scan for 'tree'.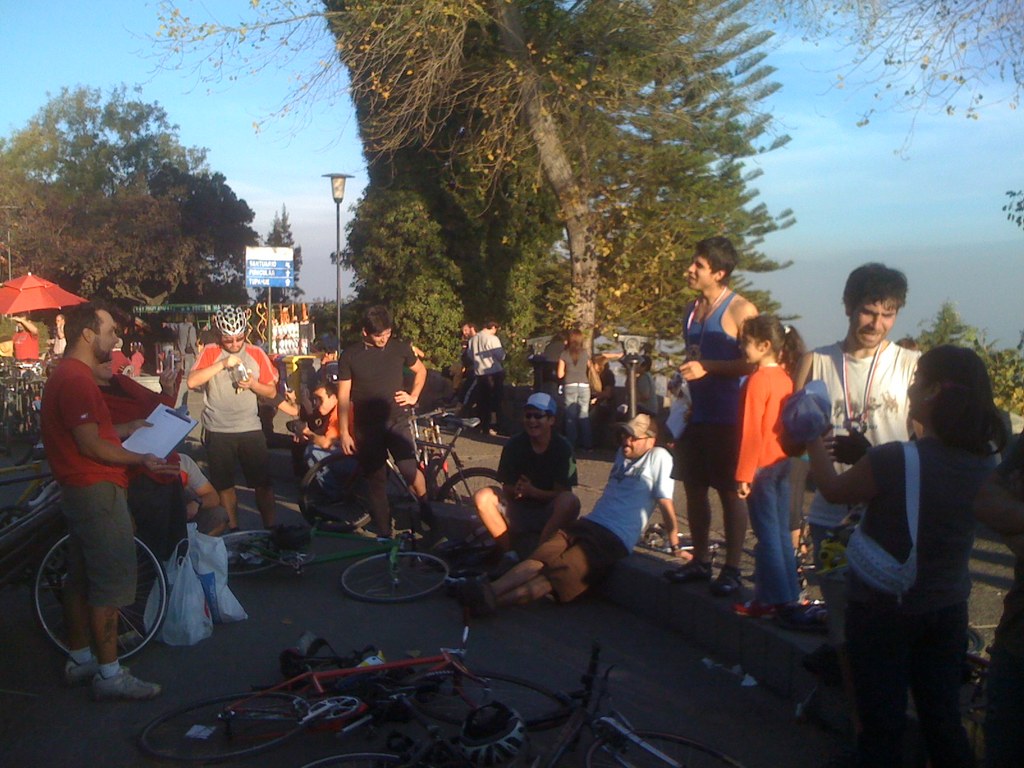
Scan result: (x1=319, y1=0, x2=556, y2=384).
